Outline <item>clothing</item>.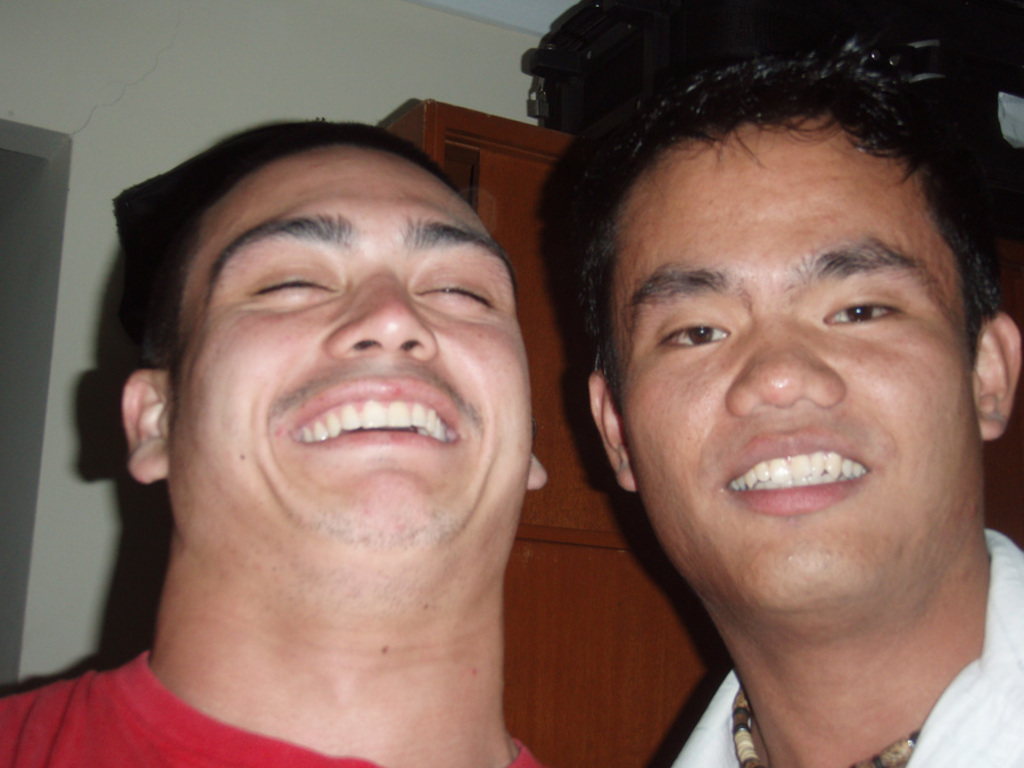
Outline: box=[0, 649, 542, 767].
